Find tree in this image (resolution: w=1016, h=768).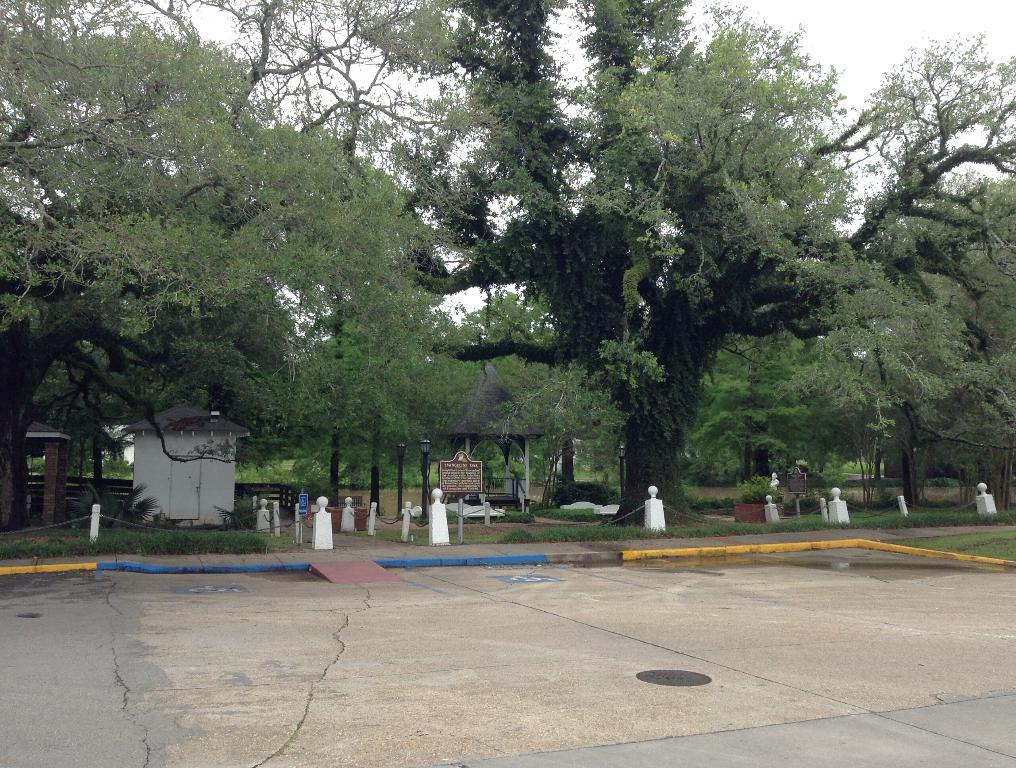
{"x1": 386, "y1": 0, "x2": 1015, "y2": 524}.
